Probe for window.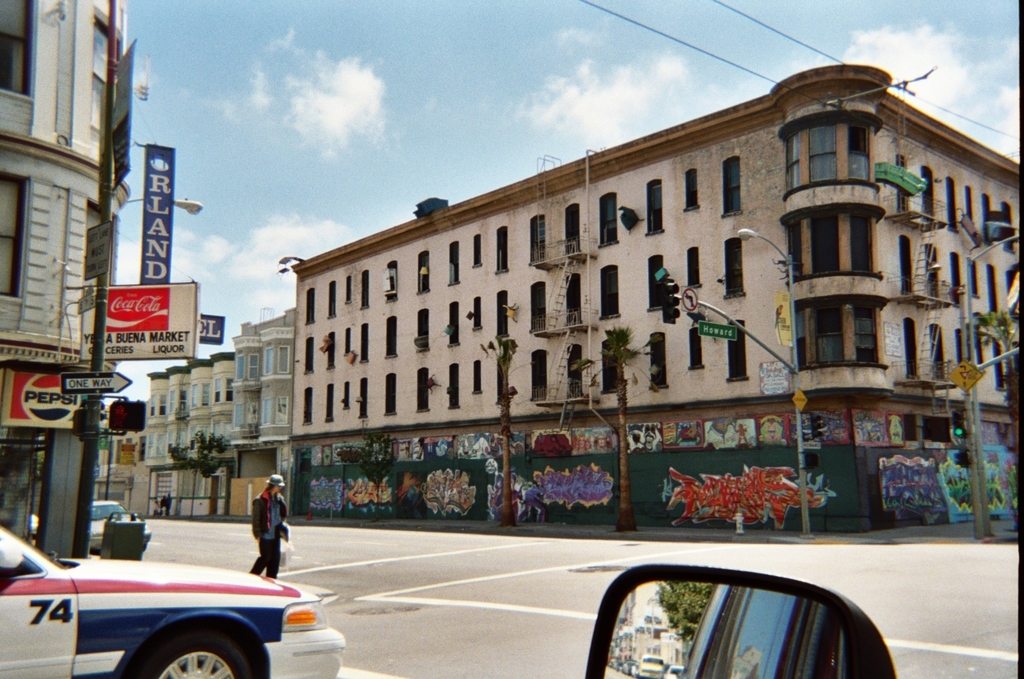
Probe result: bbox(813, 303, 845, 364).
